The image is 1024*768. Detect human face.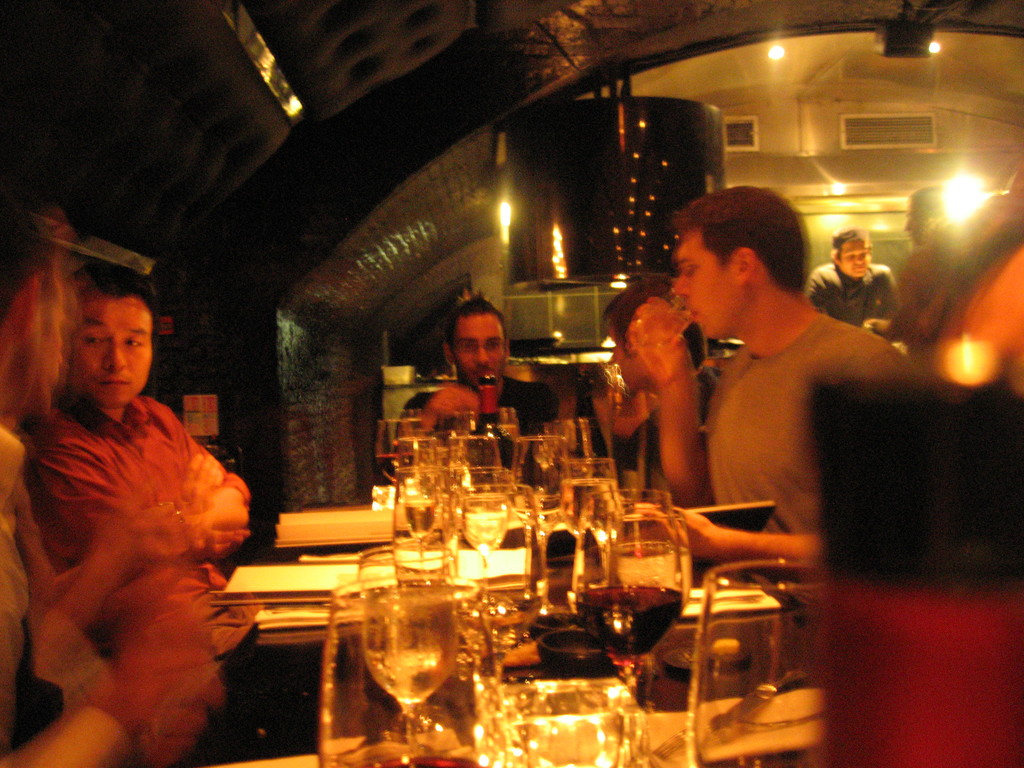
Detection: <region>80, 289, 149, 412</region>.
